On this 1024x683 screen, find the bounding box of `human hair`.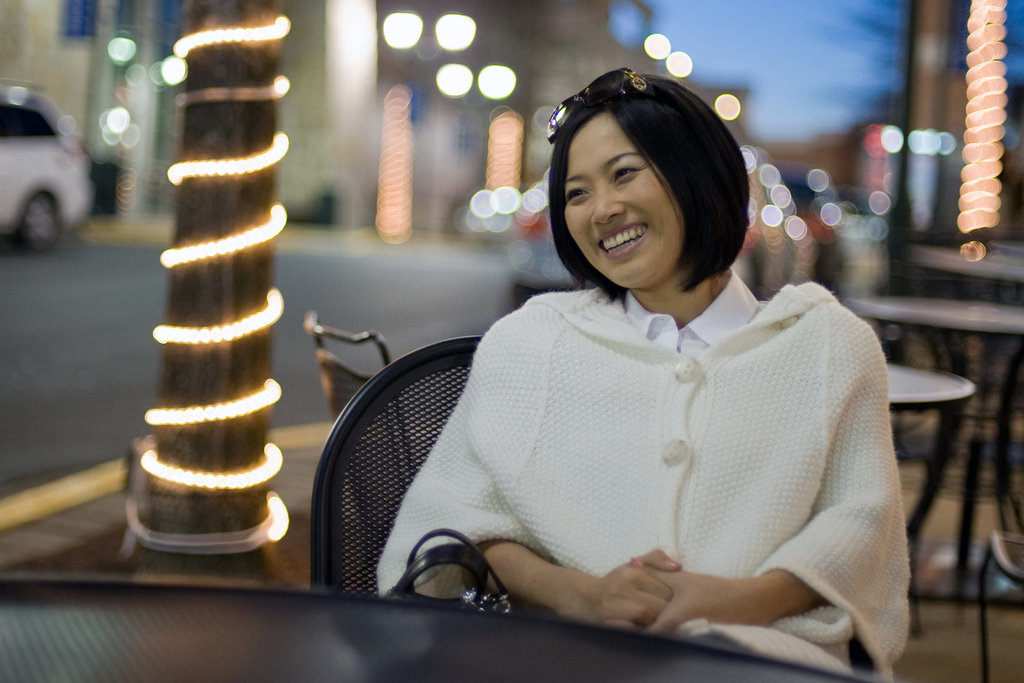
Bounding box: box=[554, 63, 780, 306].
